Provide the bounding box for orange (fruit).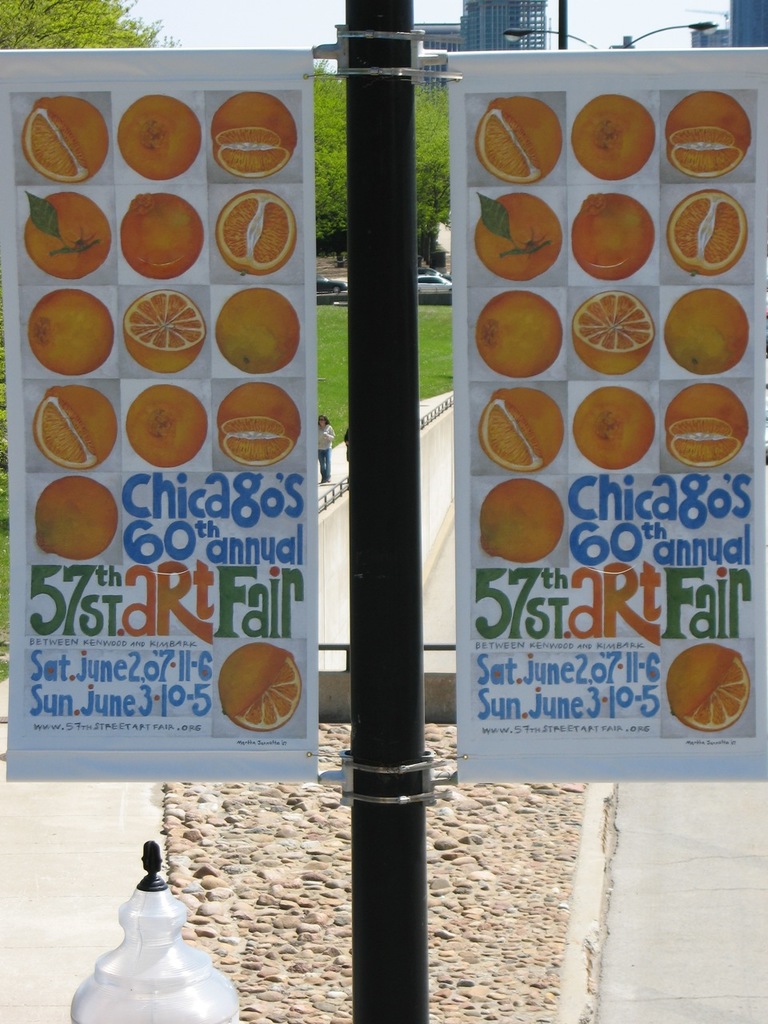
<bbox>18, 198, 113, 275</bbox>.
